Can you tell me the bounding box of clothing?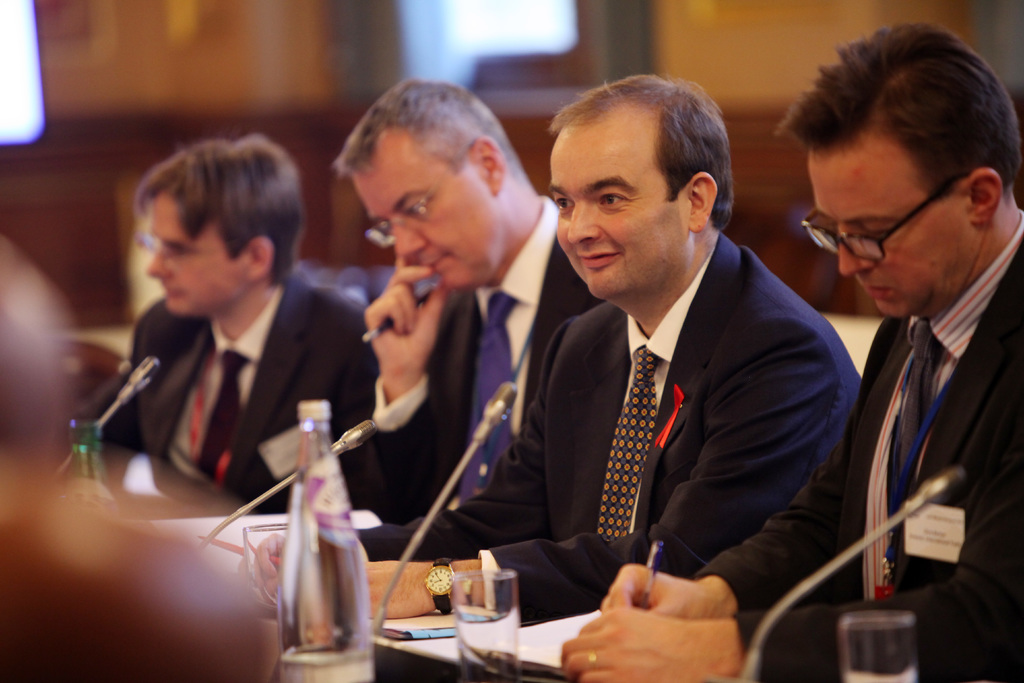
BBox(701, 226, 1023, 682).
